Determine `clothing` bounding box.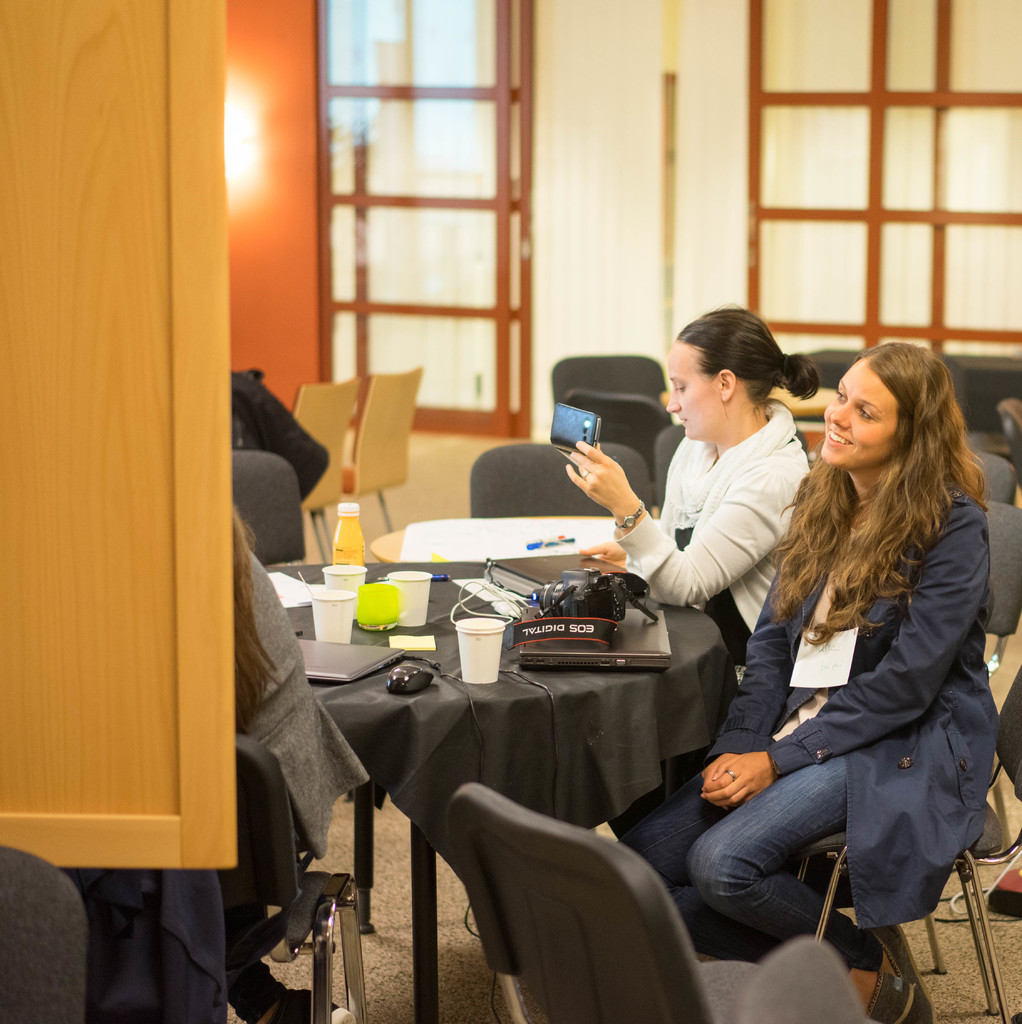
Determined: region(237, 552, 370, 860).
